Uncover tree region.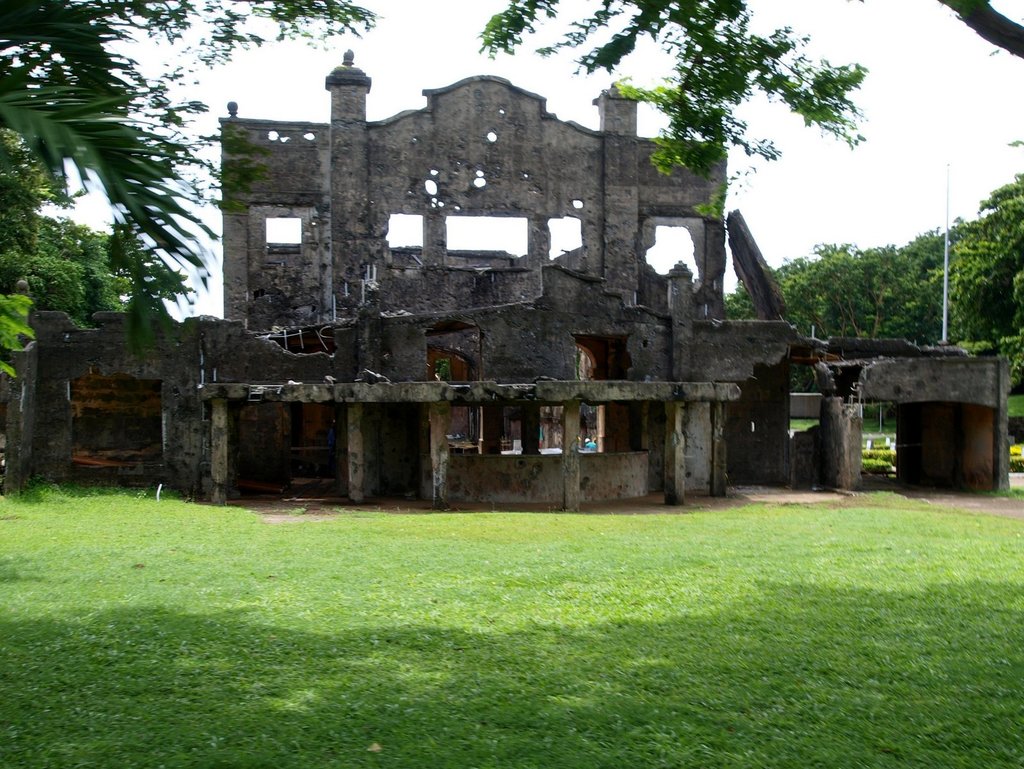
Uncovered: left=717, top=229, right=918, bottom=486.
